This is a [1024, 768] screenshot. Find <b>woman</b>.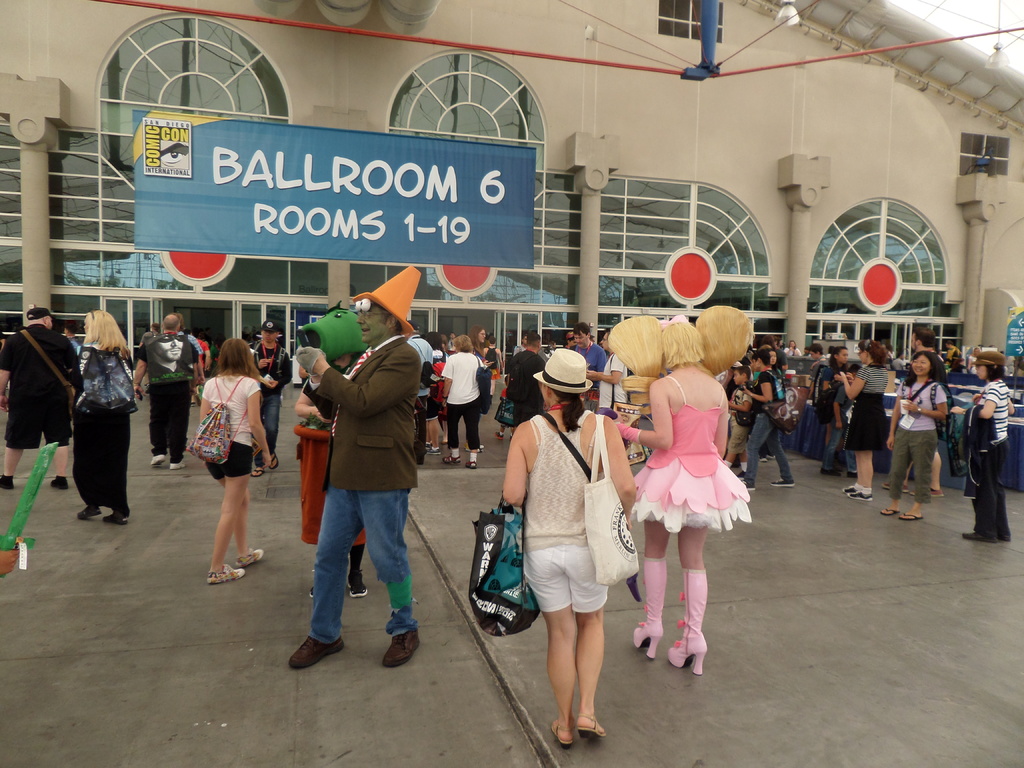
Bounding box: bbox=(67, 307, 135, 532).
